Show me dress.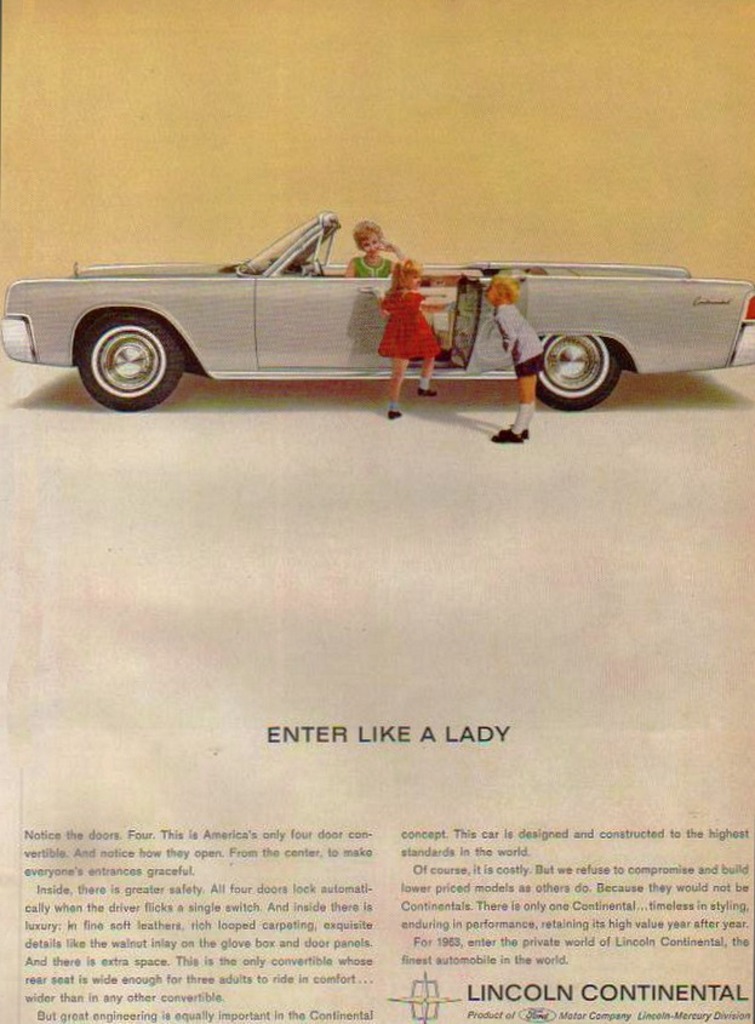
dress is here: 497 302 551 379.
